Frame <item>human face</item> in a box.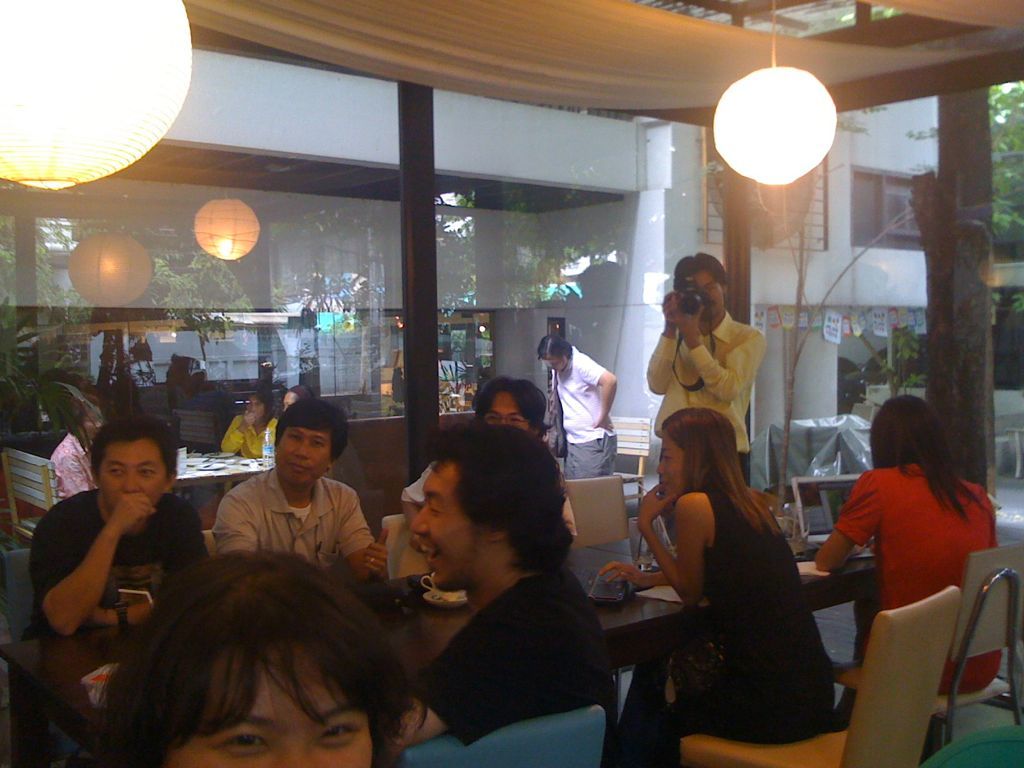
l=476, t=388, r=530, b=428.
